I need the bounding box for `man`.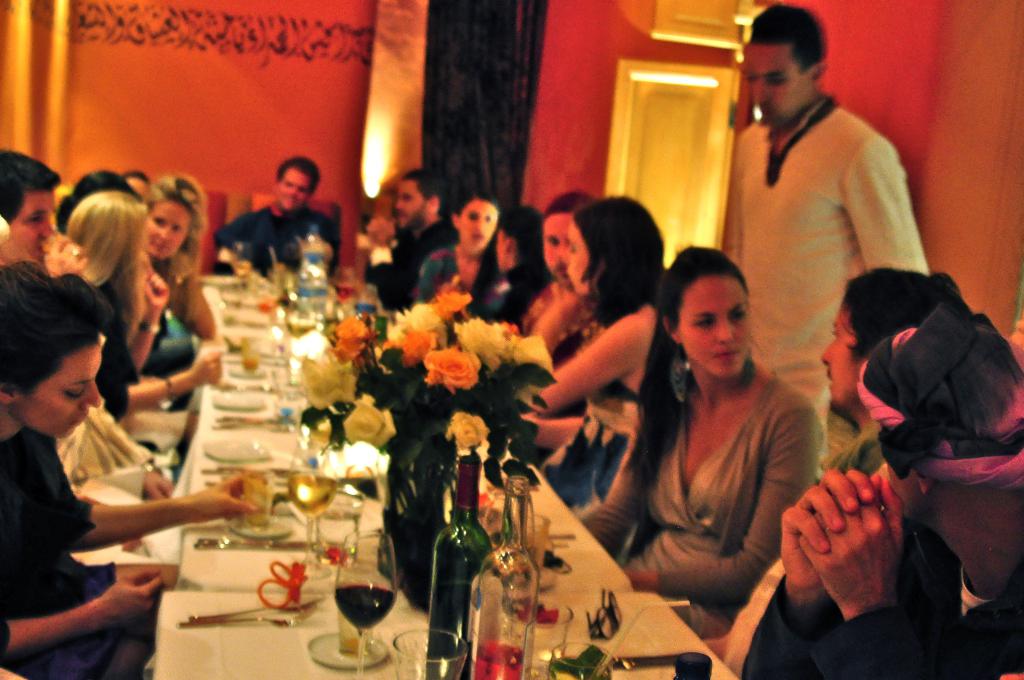
Here it is: region(0, 156, 141, 429).
